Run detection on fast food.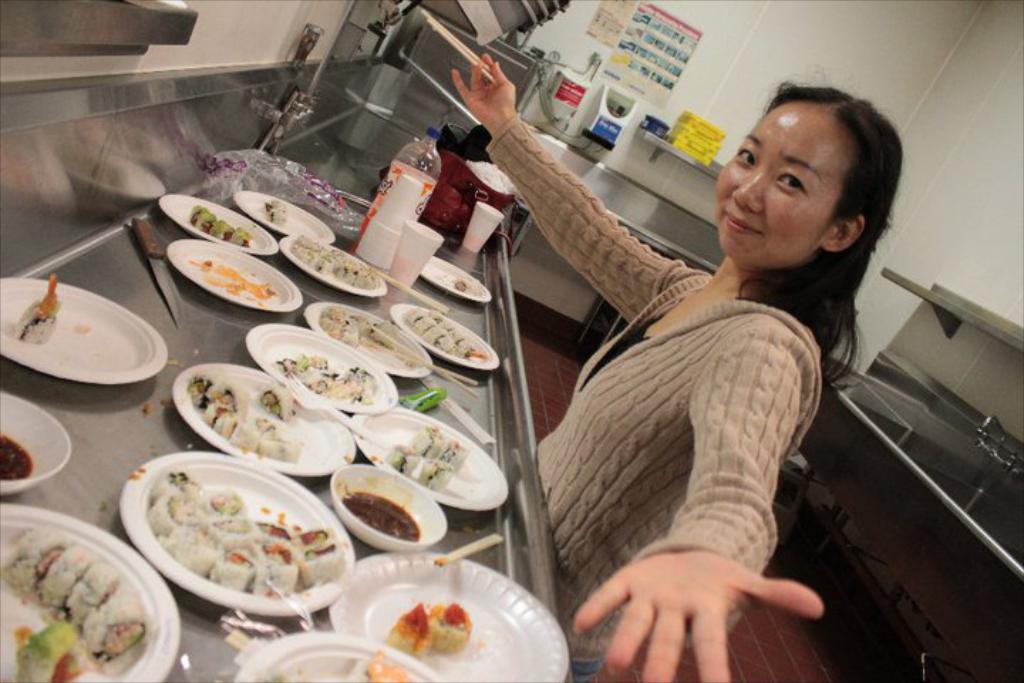
Result: box(344, 494, 427, 532).
